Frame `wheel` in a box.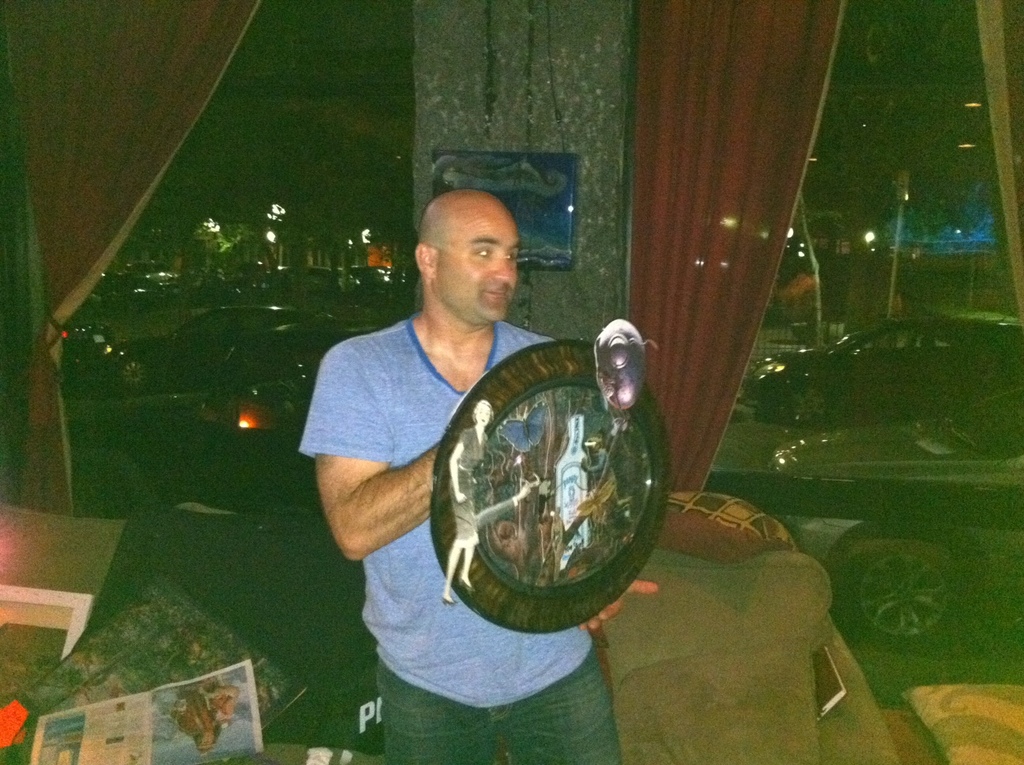
l=119, t=354, r=156, b=393.
